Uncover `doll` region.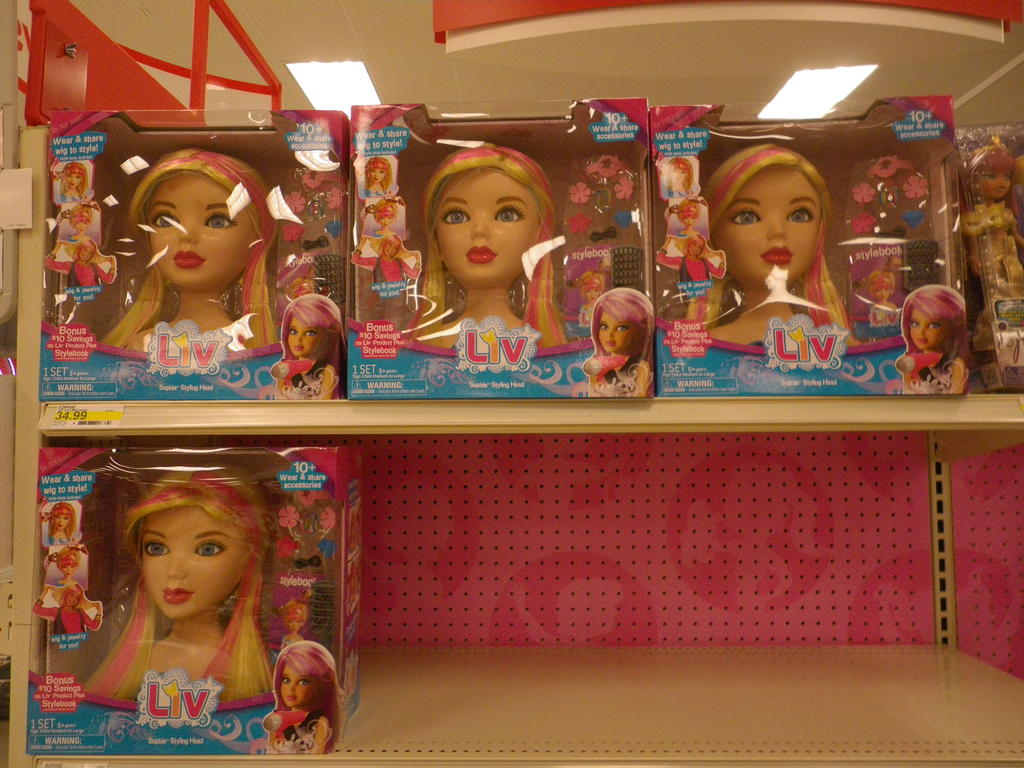
Uncovered: (x1=269, y1=298, x2=337, y2=401).
